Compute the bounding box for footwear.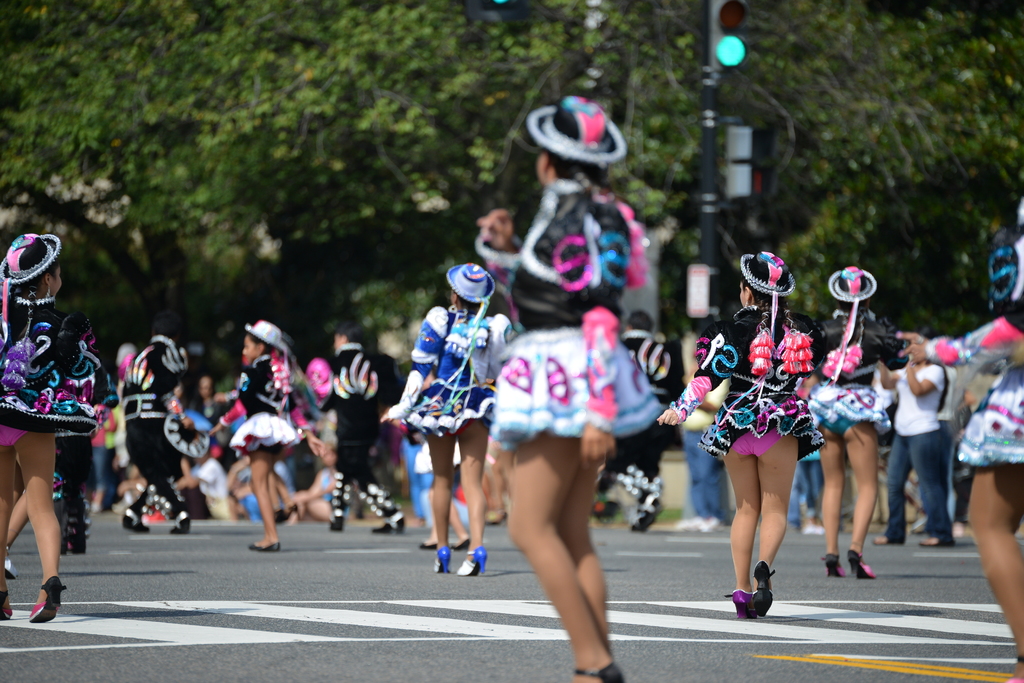
left=843, top=545, right=874, bottom=577.
